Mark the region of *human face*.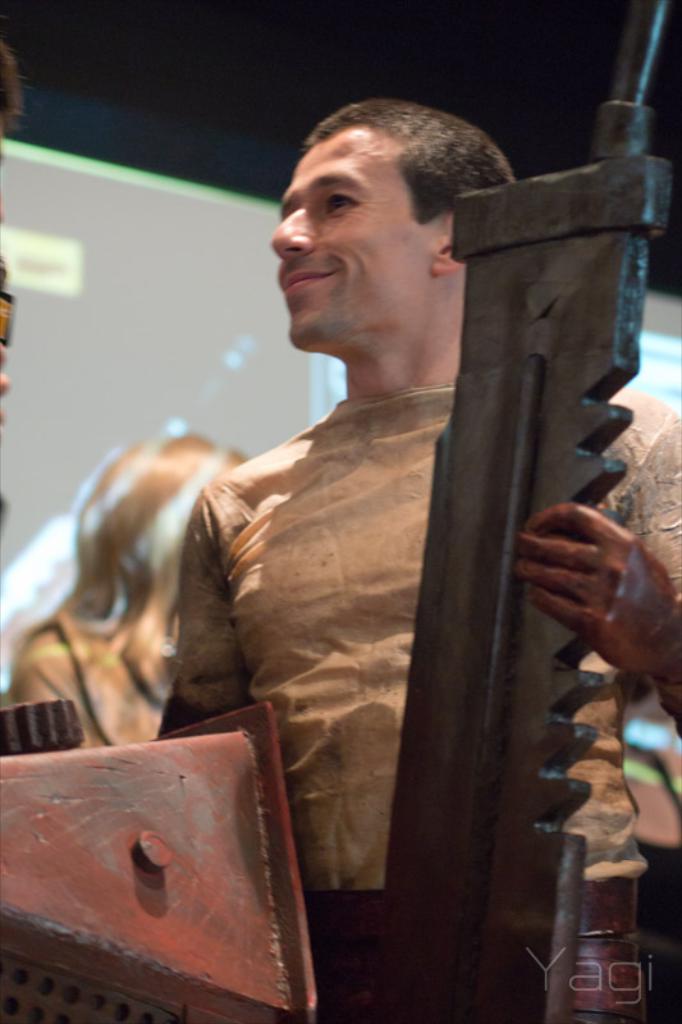
Region: bbox(274, 133, 429, 348).
